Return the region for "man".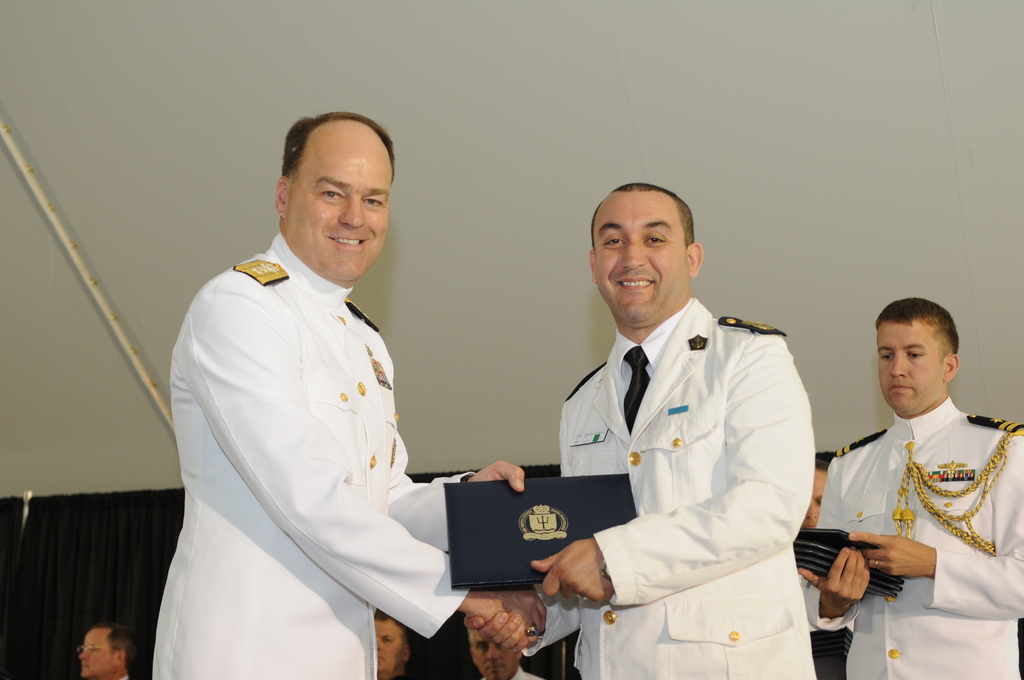
531/177/834/657.
